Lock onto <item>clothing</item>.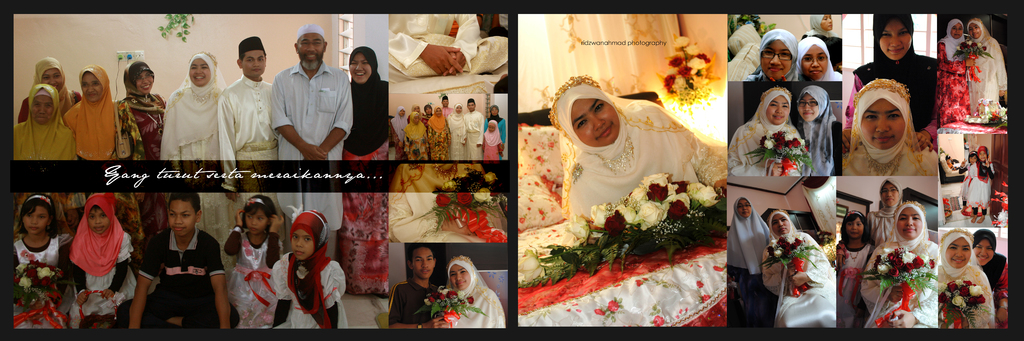
Locked: <bbox>131, 211, 213, 326</bbox>.
